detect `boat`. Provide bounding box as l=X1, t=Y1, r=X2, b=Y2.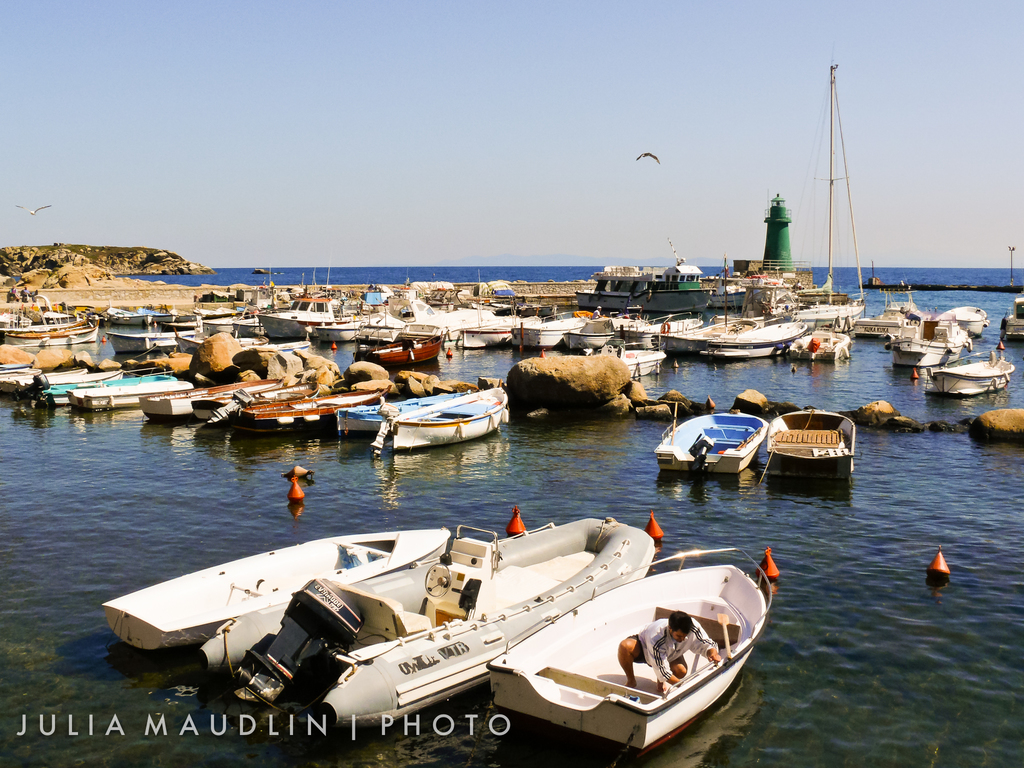
l=714, t=310, r=817, b=355.
